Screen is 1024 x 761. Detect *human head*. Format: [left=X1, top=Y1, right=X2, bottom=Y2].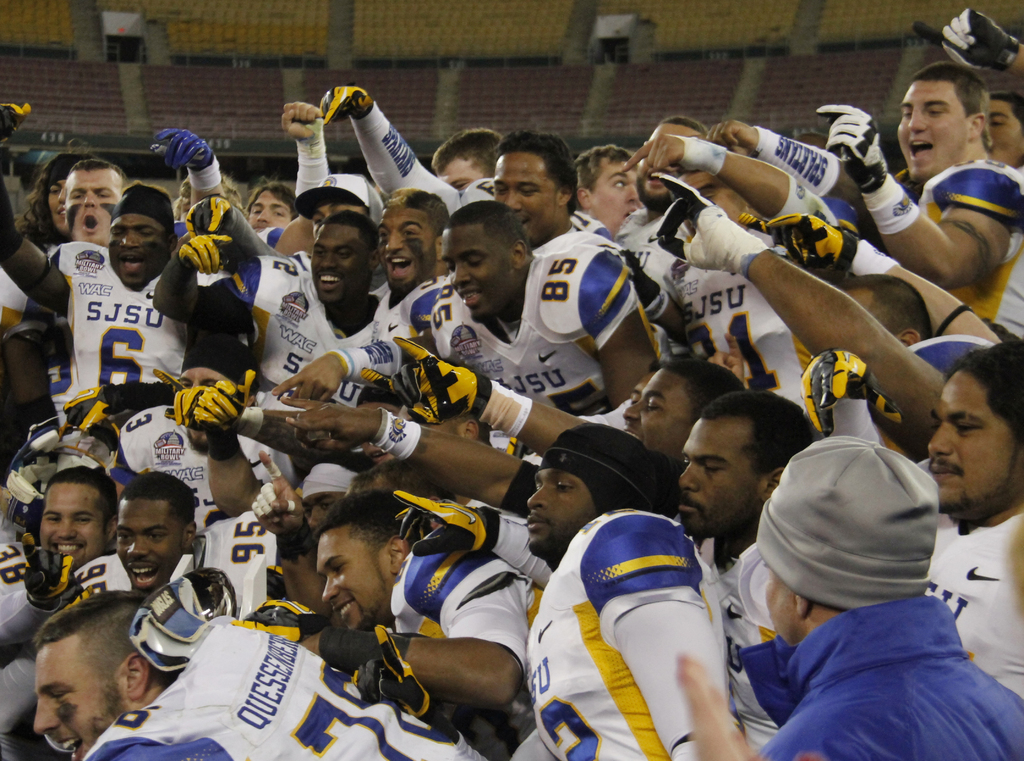
[left=34, top=465, right=122, bottom=565].
